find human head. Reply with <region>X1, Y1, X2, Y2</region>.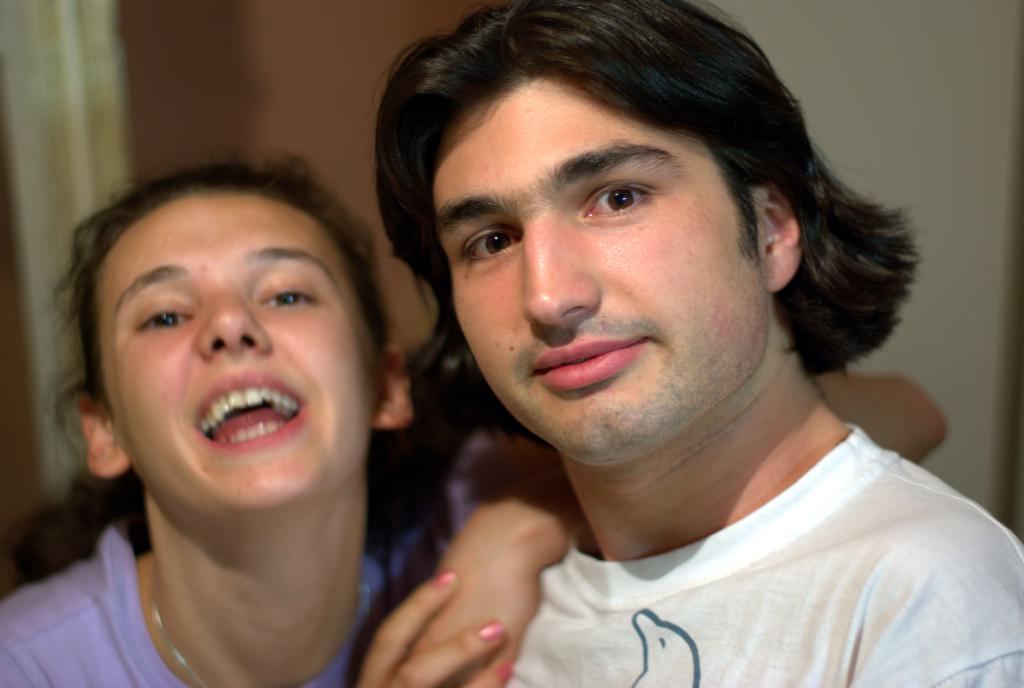
<region>360, 8, 889, 482</region>.
